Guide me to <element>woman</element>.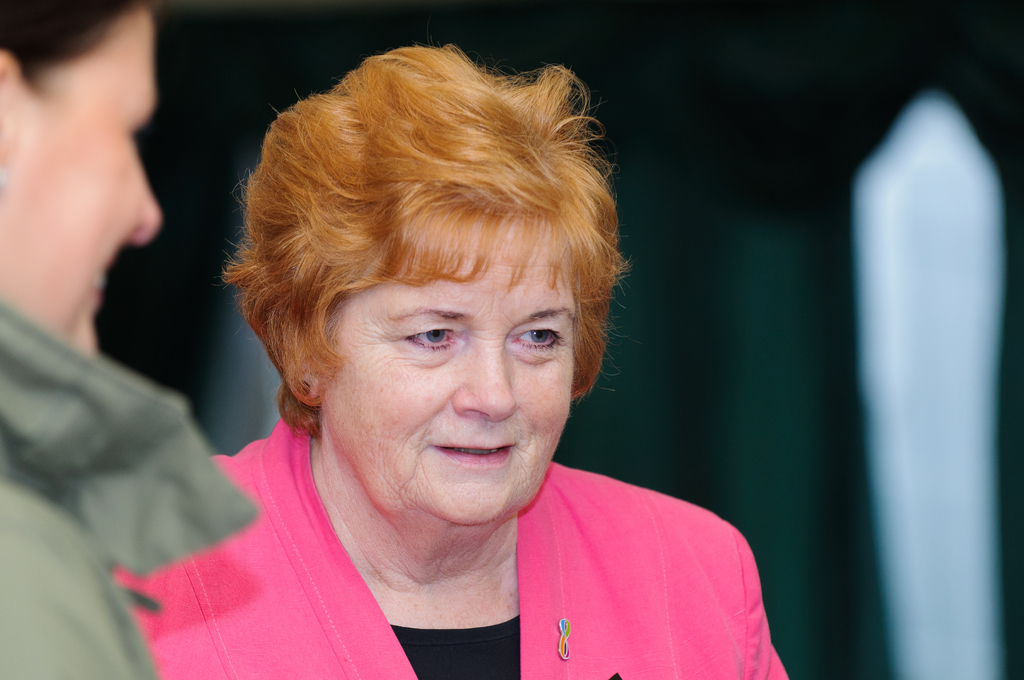
Guidance: select_region(107, 51, 790, 679).
